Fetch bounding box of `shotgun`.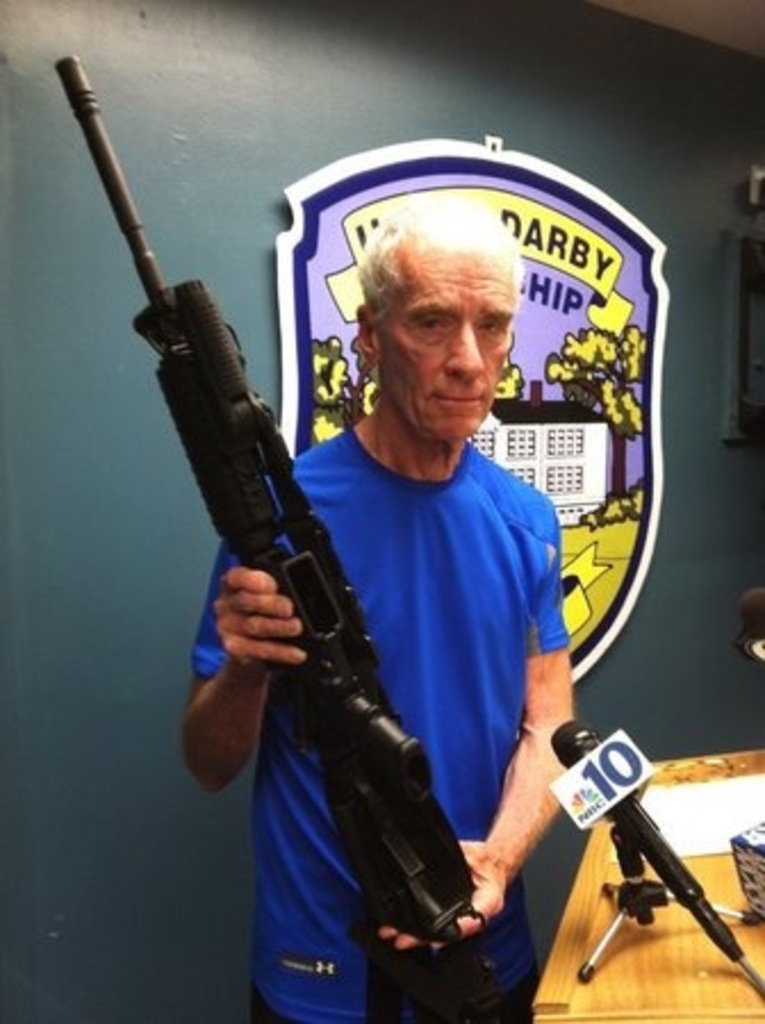
Bbox: Rect(48, 50, 483, 926).
